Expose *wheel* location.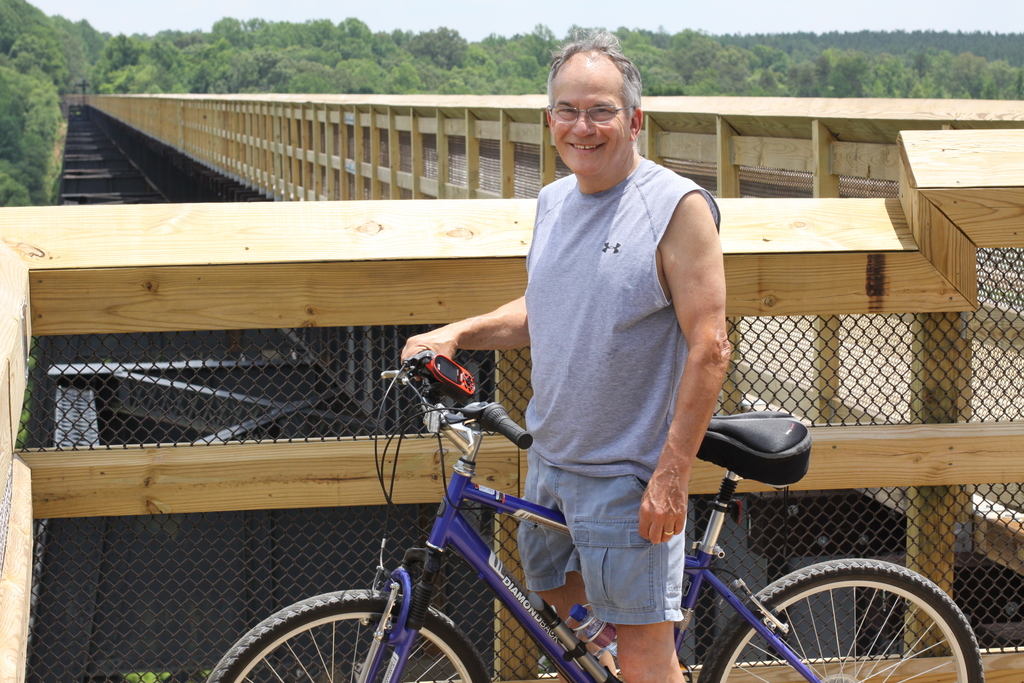
Exposed at l=236, t=586, r=478, b=680.
